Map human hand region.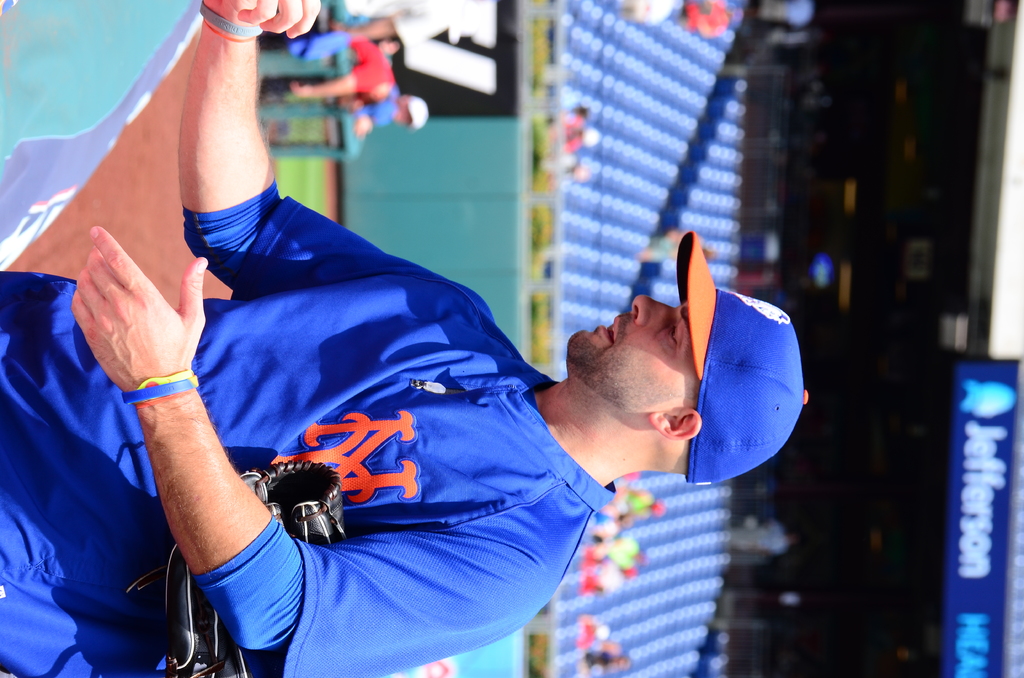
Mapped to bbox=(203, 0, 320, 42).
